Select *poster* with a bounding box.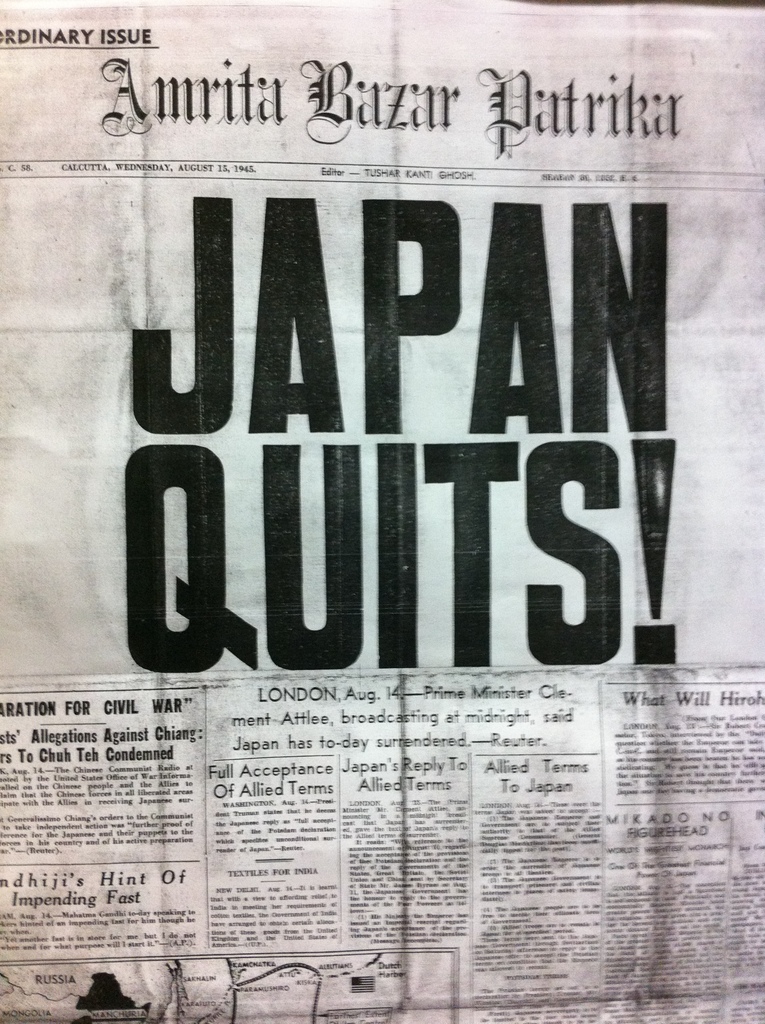
locate(0, 6, 764, 1023).
